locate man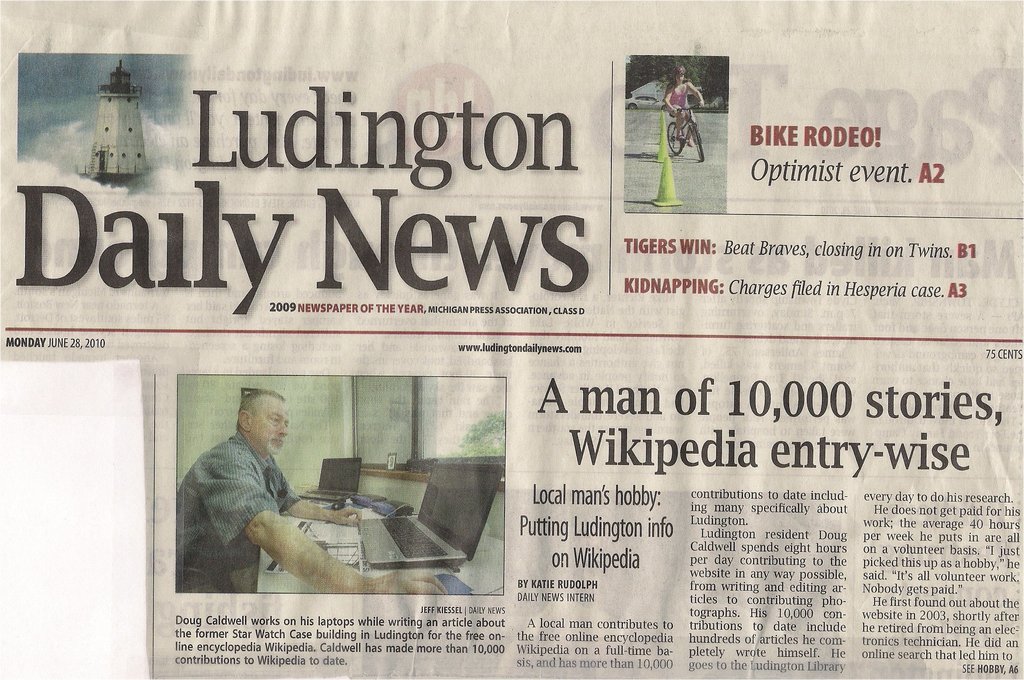
rect(188, 390, 435, 592)
